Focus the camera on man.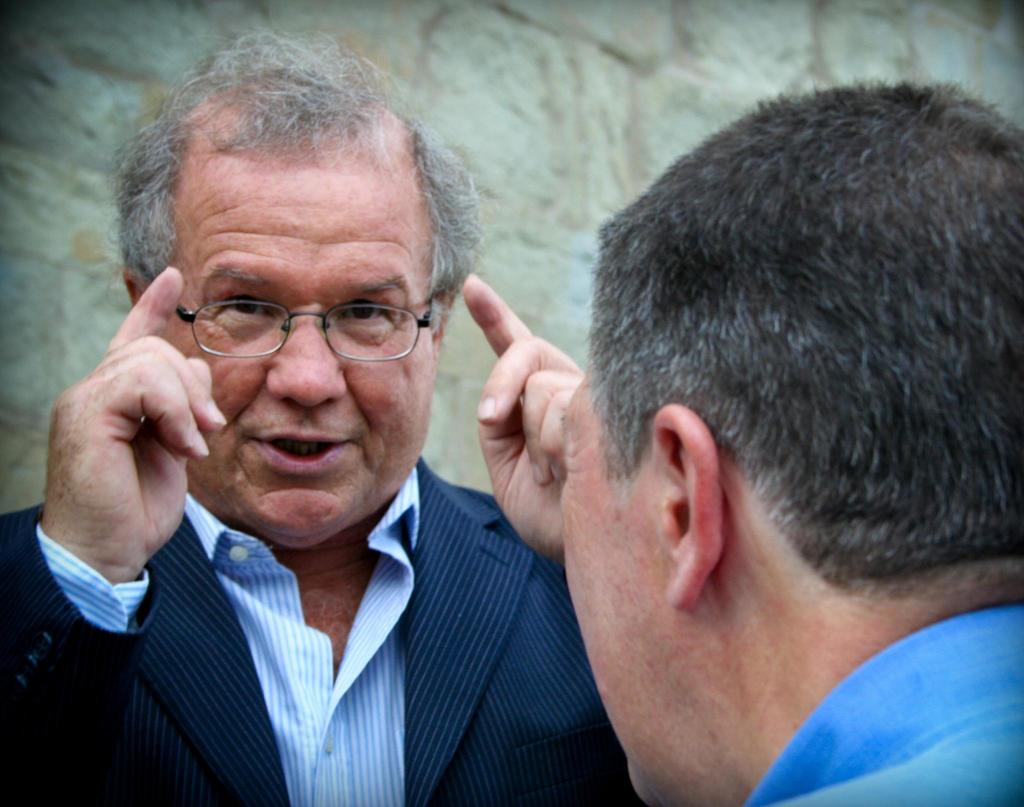
Focus region: box(3, 21, 633, 806).
